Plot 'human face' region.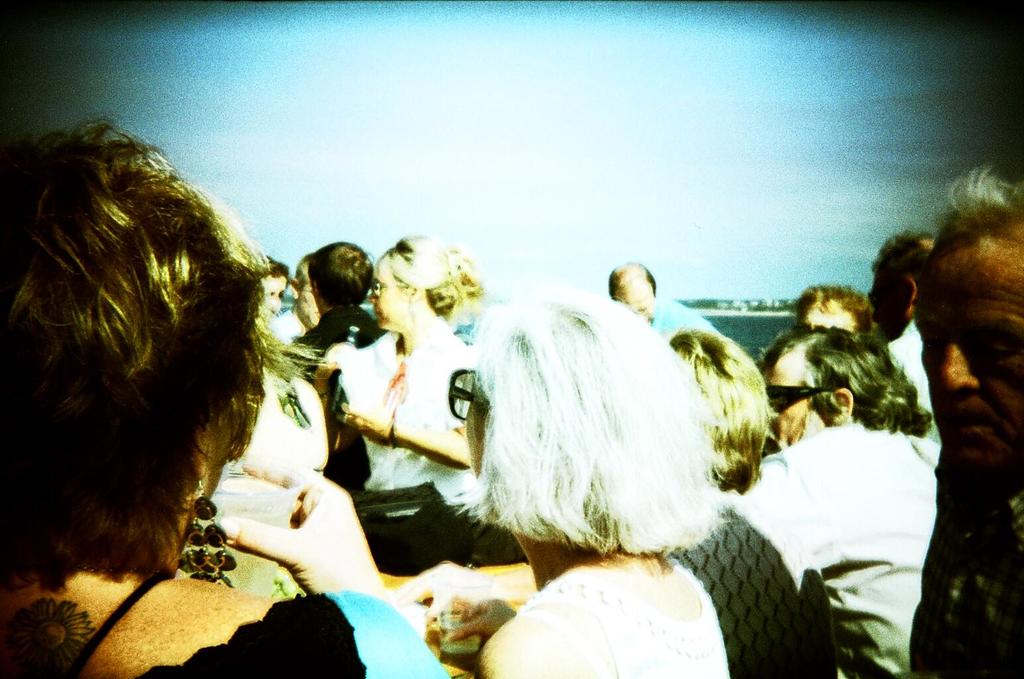
Plotted at <box>260,278,290,320</box>.
